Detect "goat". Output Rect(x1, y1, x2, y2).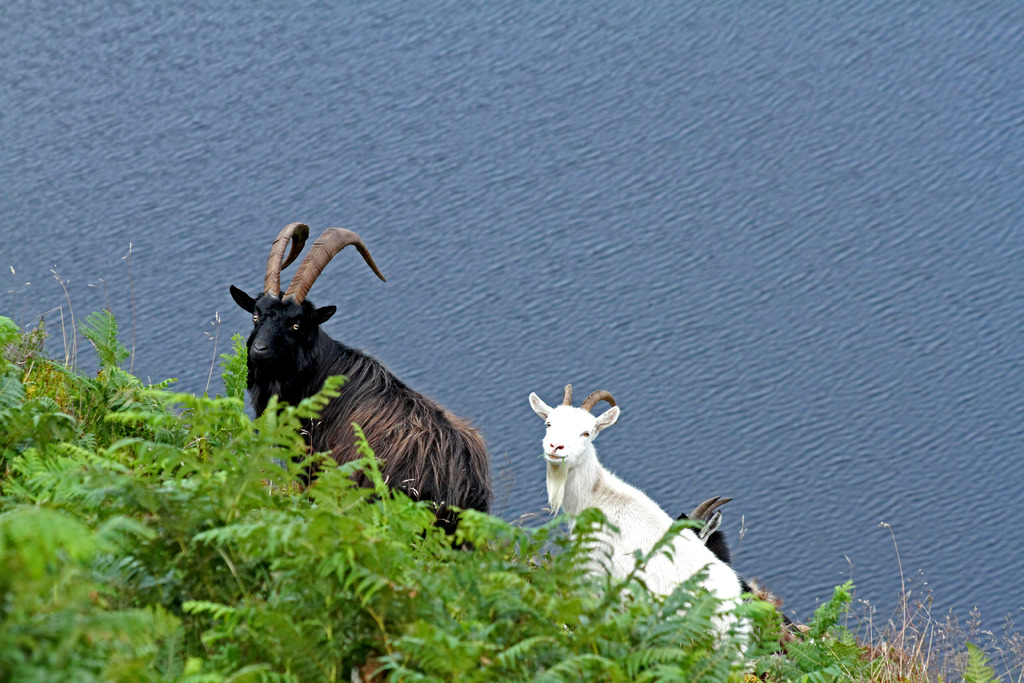
Rect(230, 219, 491, 541).
